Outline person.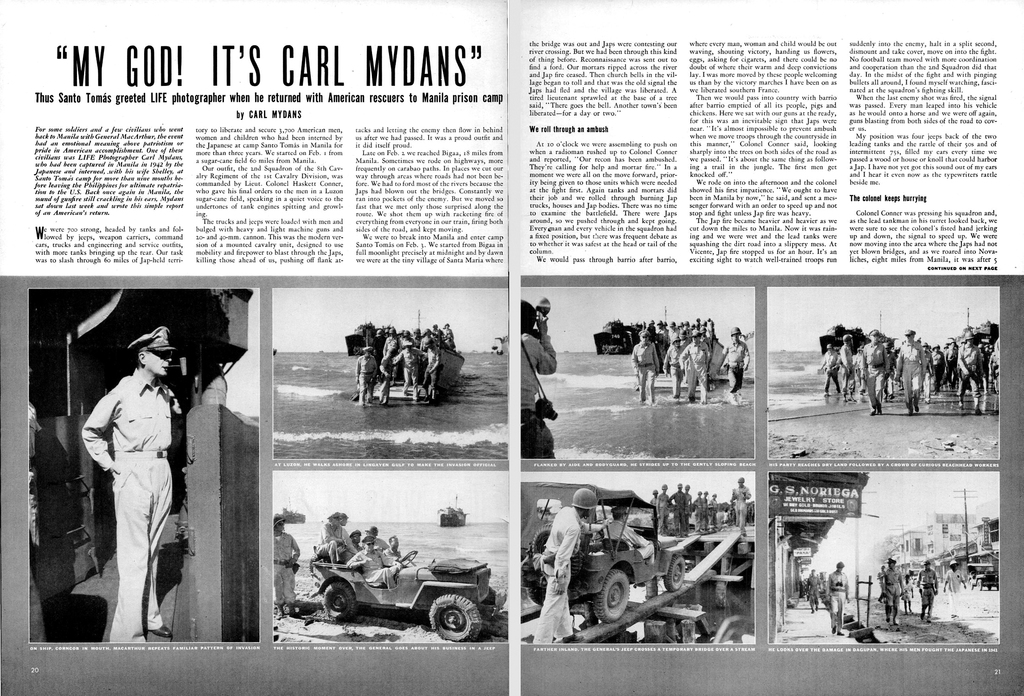
Outline: x1=874, y1=564, x2=886, y2=604.
